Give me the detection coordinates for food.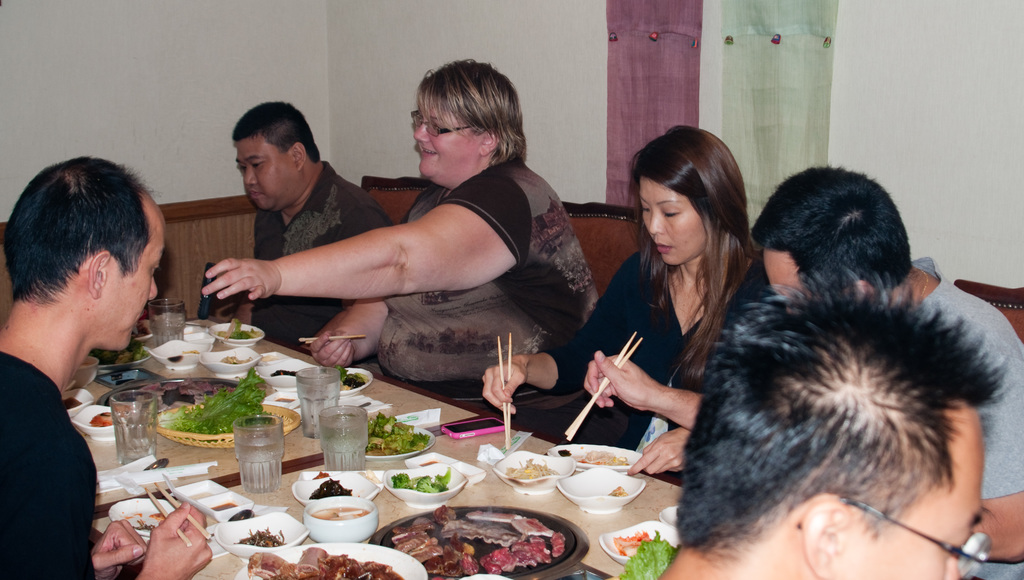
158:366:275:442.
